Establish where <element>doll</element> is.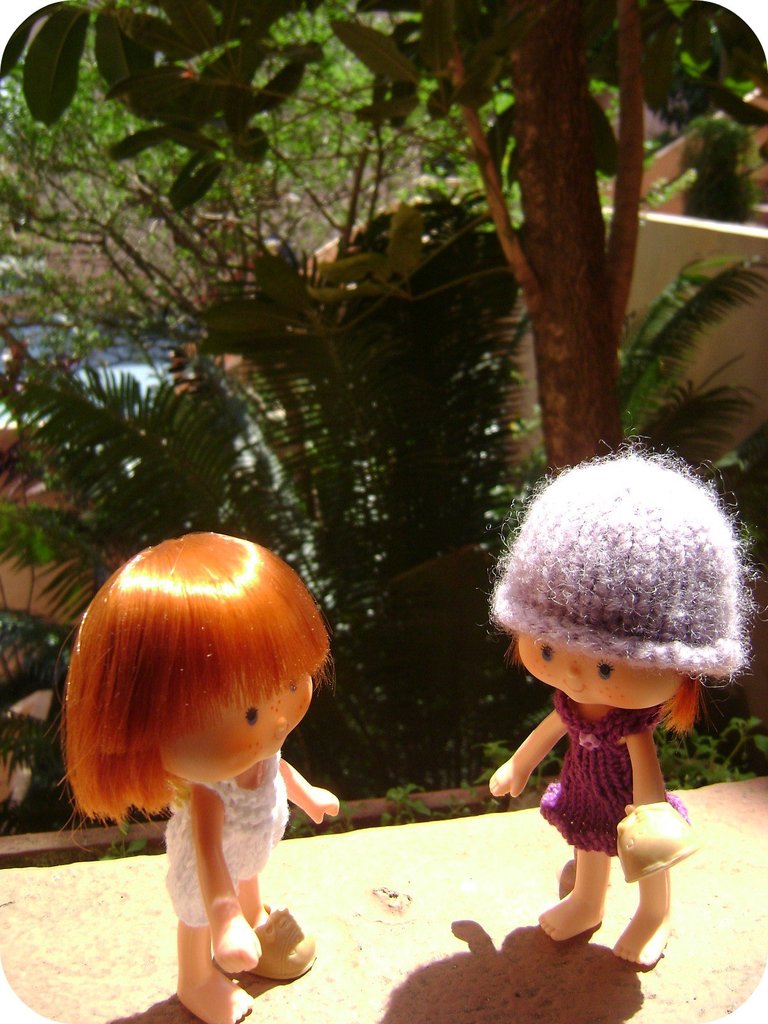
Established at Rect(61, 528, 338, 1020).
